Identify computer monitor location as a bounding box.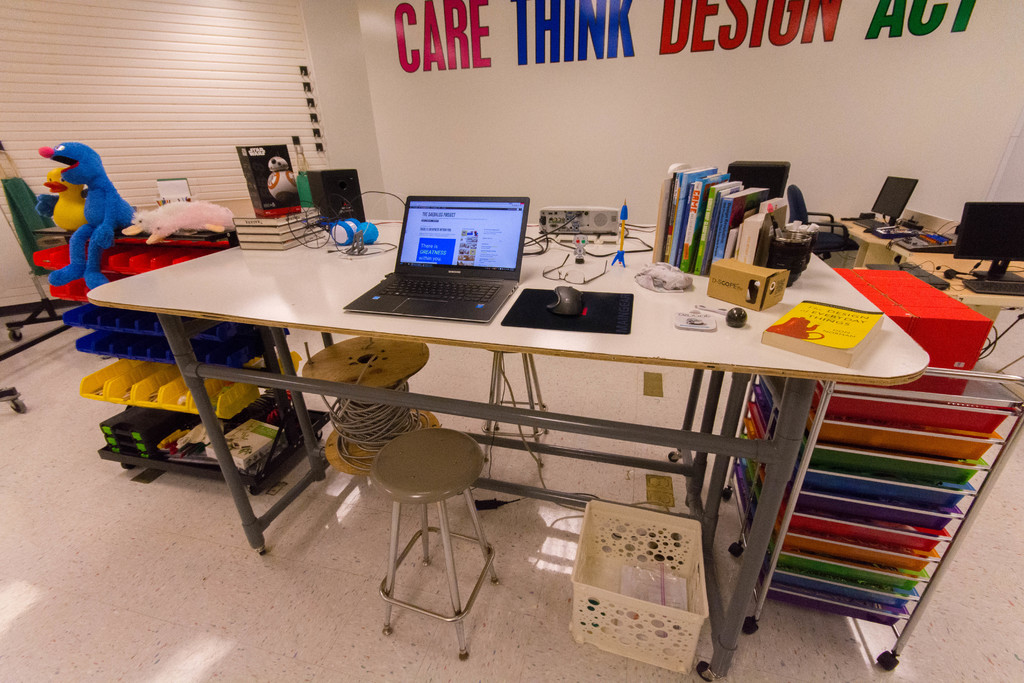
(952,201,1023,277).
